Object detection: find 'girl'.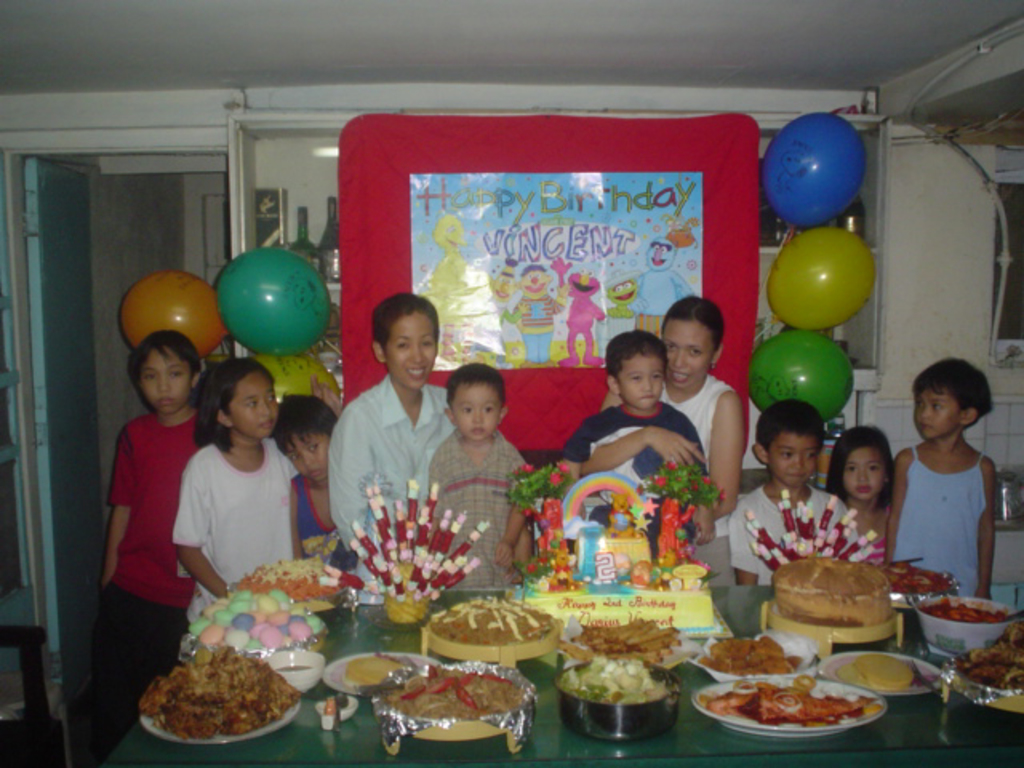
rect(886, 357, 998, 594).
